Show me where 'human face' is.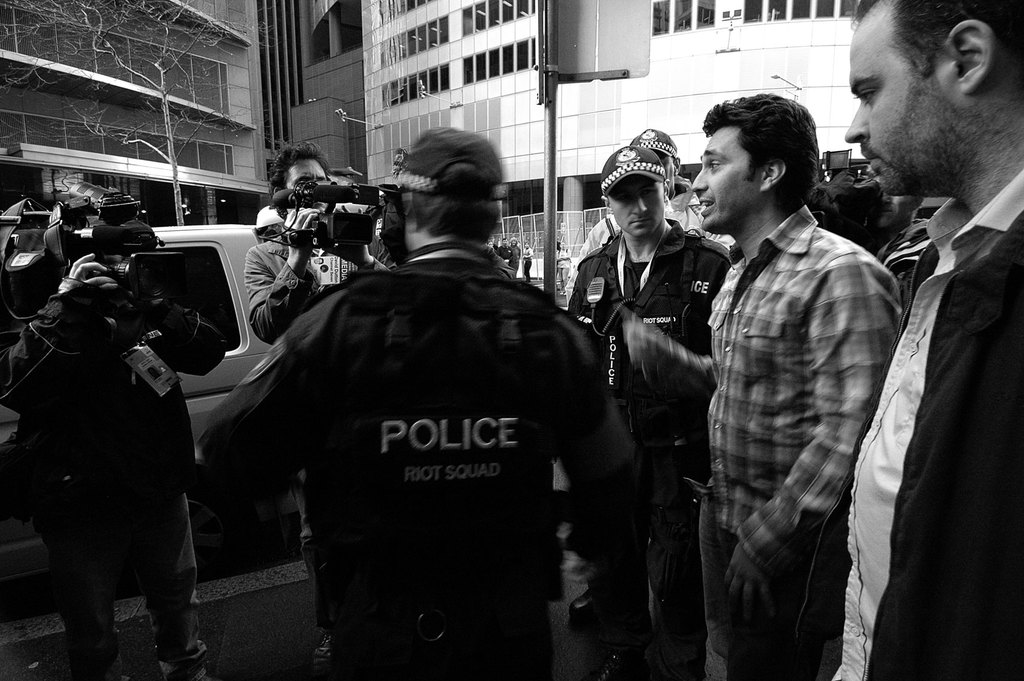
'human face' is at left=604, top=172, right=668, bottom=241.
